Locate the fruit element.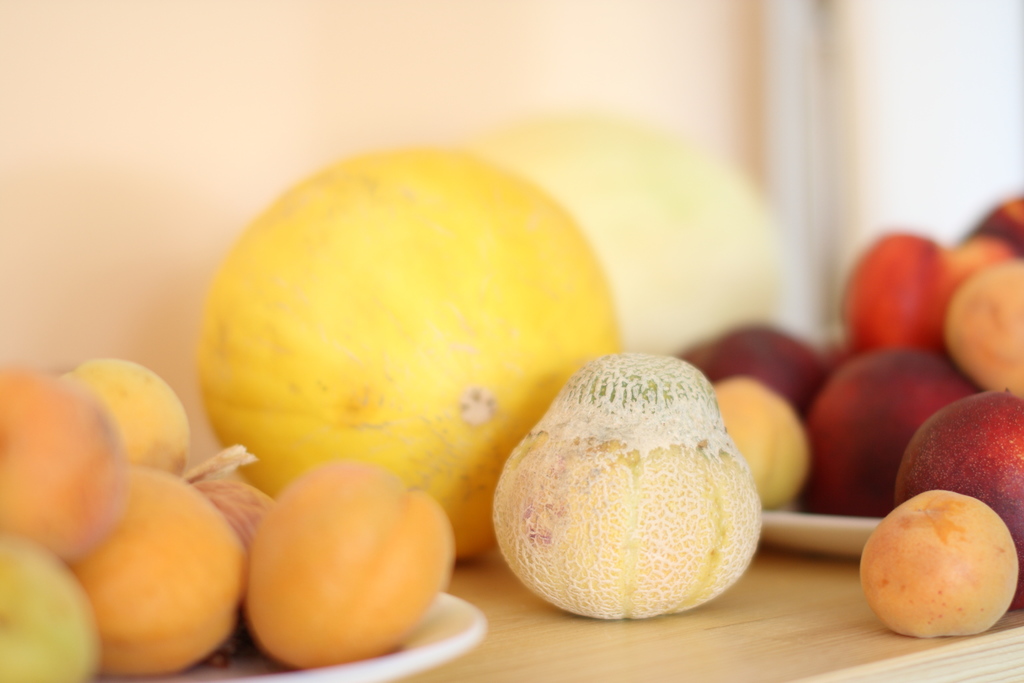
Element bbox: bbox=[202, 156, 641, 500].
